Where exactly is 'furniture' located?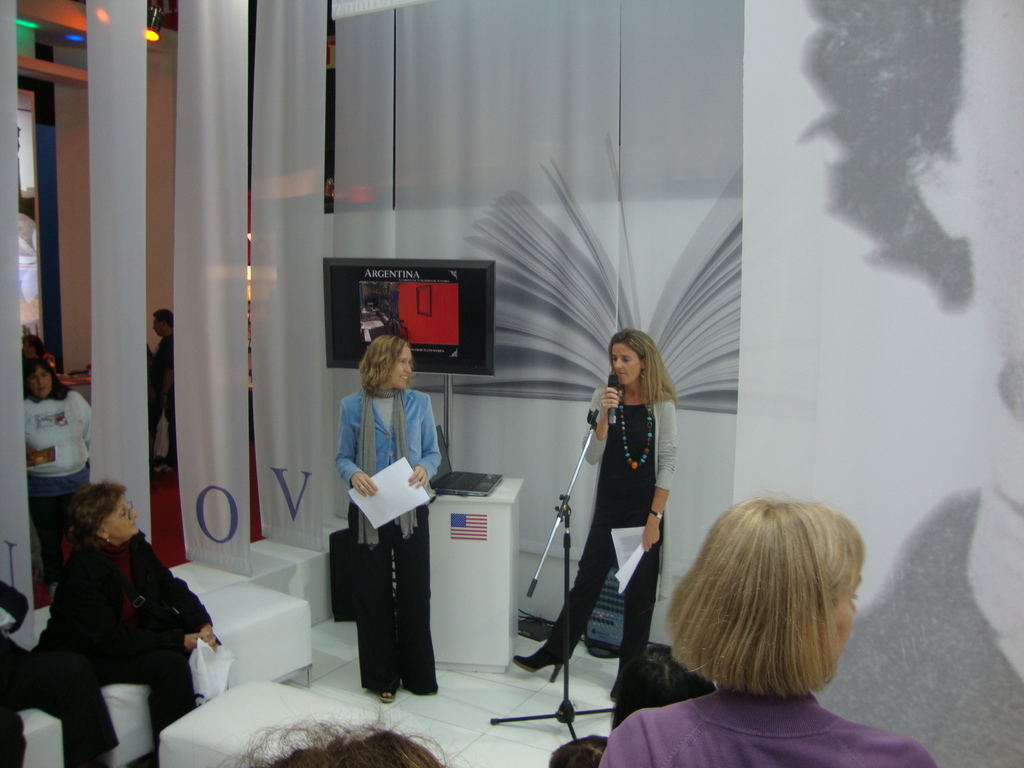
Its bounding box is 100, 685, 161, 767.
